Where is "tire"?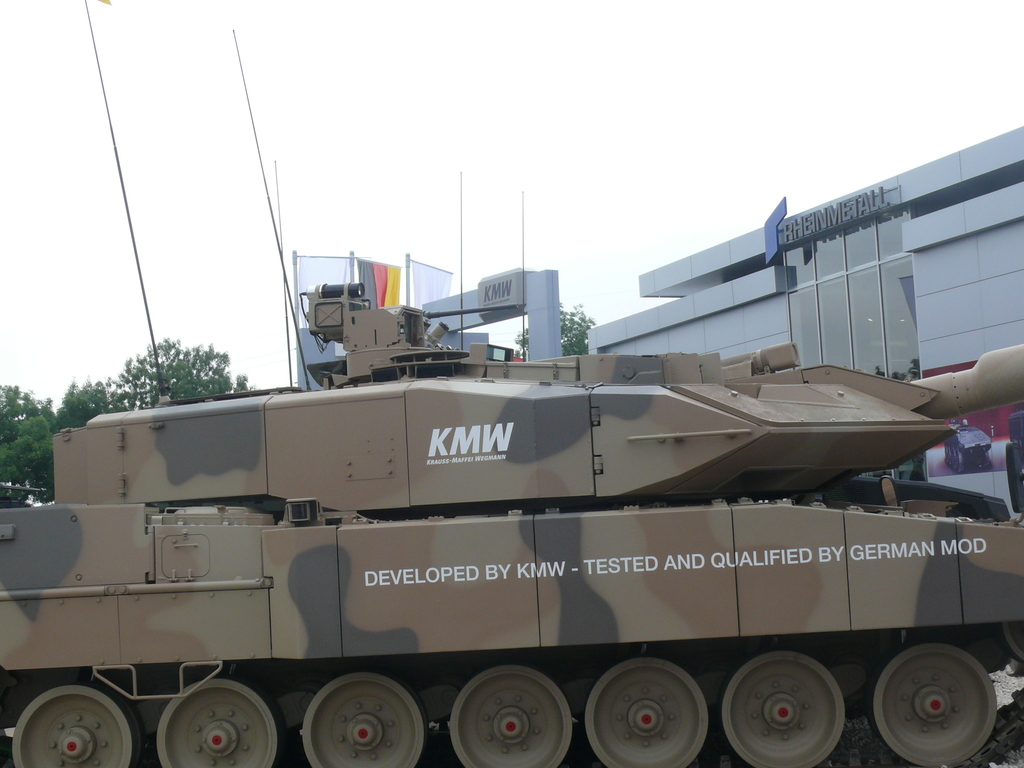
(584, 648, 712, 767).
